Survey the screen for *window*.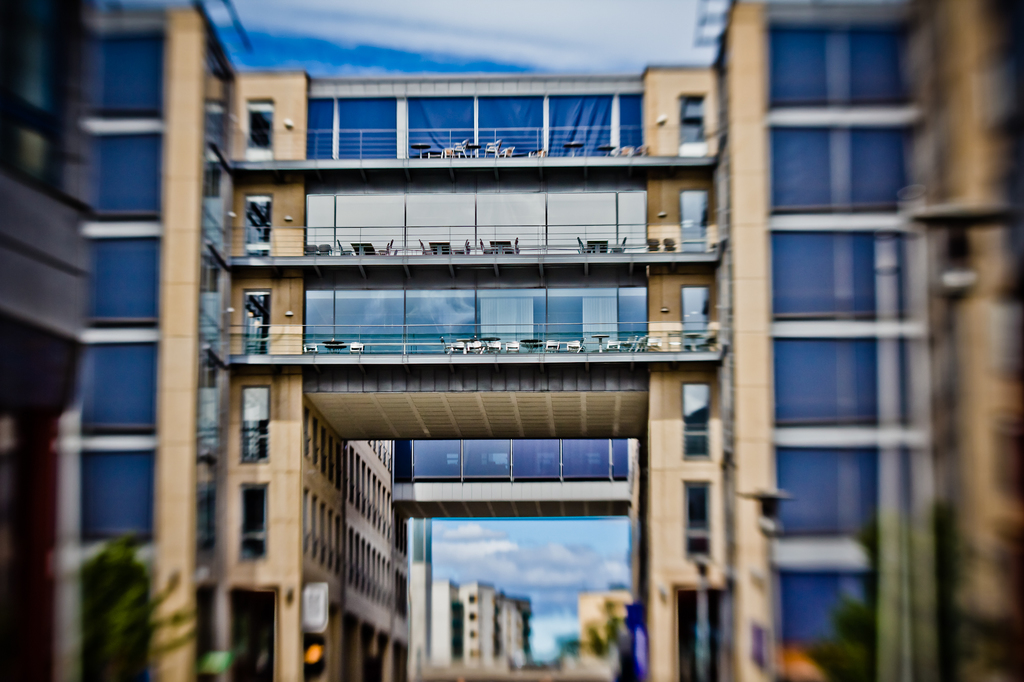
Survey found: bbox(770, 230, 913, 315).
